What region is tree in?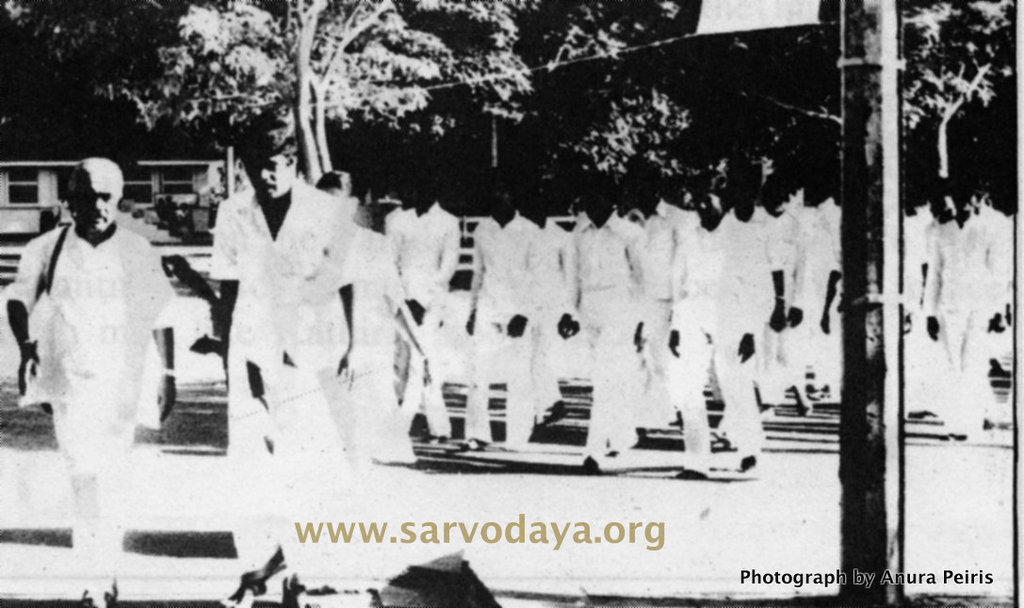
left=4, top=0, right=531, bottom=186.
